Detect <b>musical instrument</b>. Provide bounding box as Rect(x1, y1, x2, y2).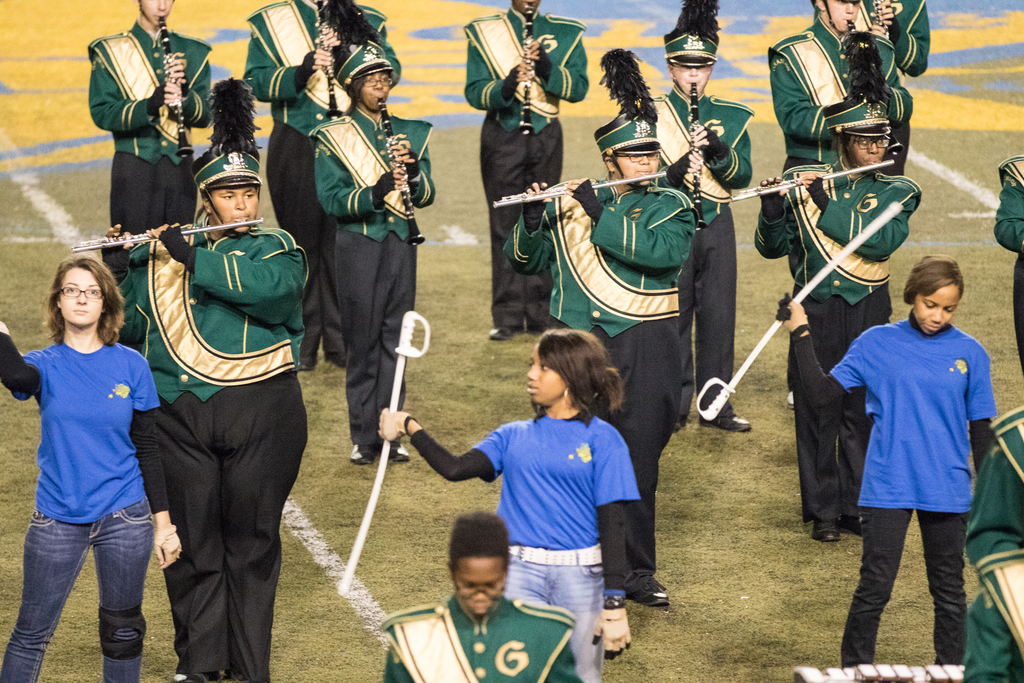
Rect(491, 163, 669, 210).
